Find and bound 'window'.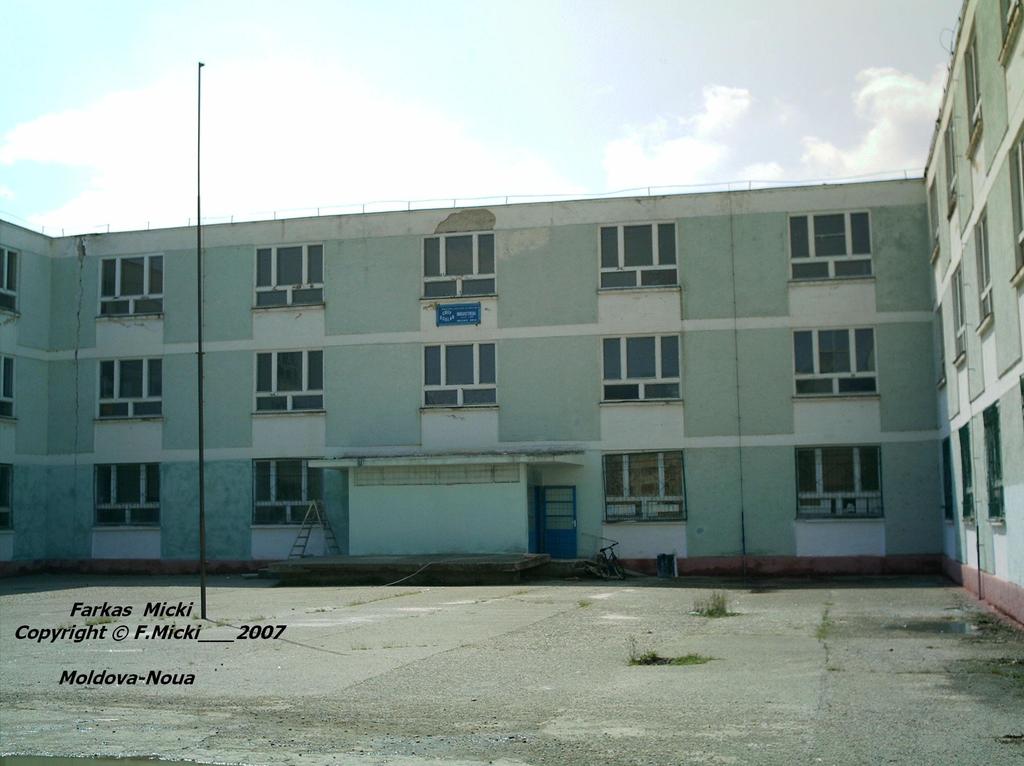
Bound: x1=422, y1=234, x2=499, y2=314.
